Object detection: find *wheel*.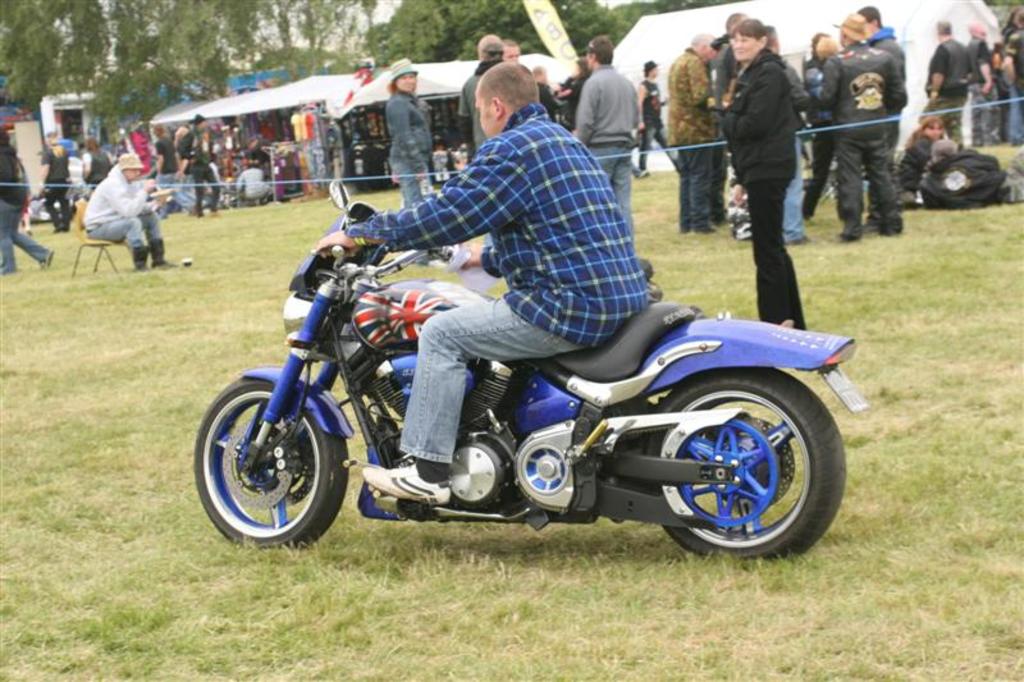
detection(653, 369, 831, 555).
